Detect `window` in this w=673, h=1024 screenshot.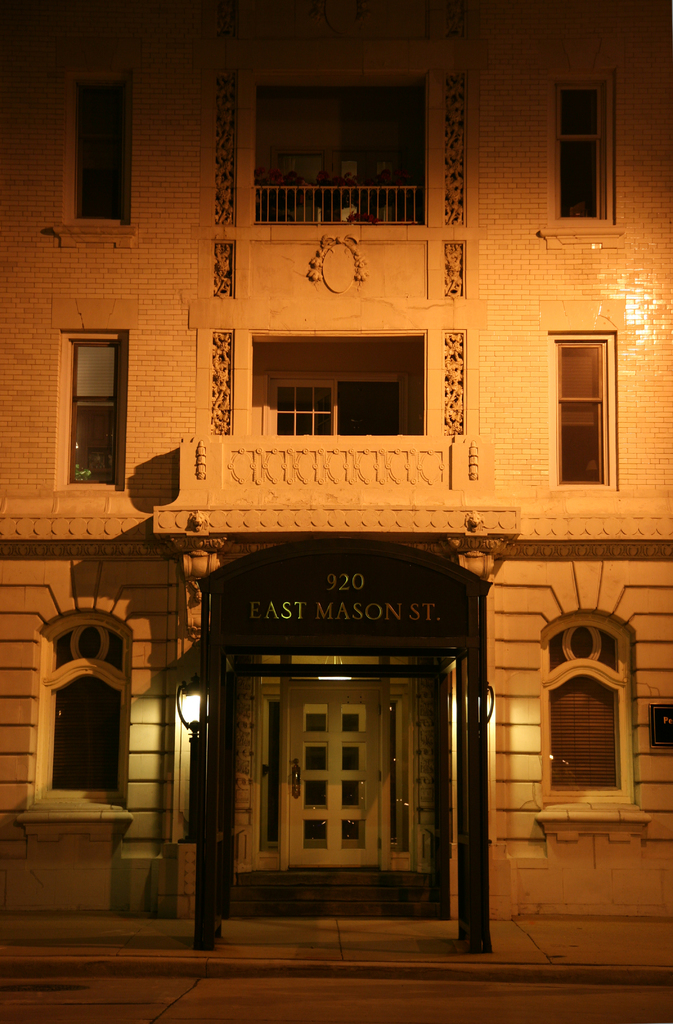
Detection: crop(539, 612, 637, 814).
